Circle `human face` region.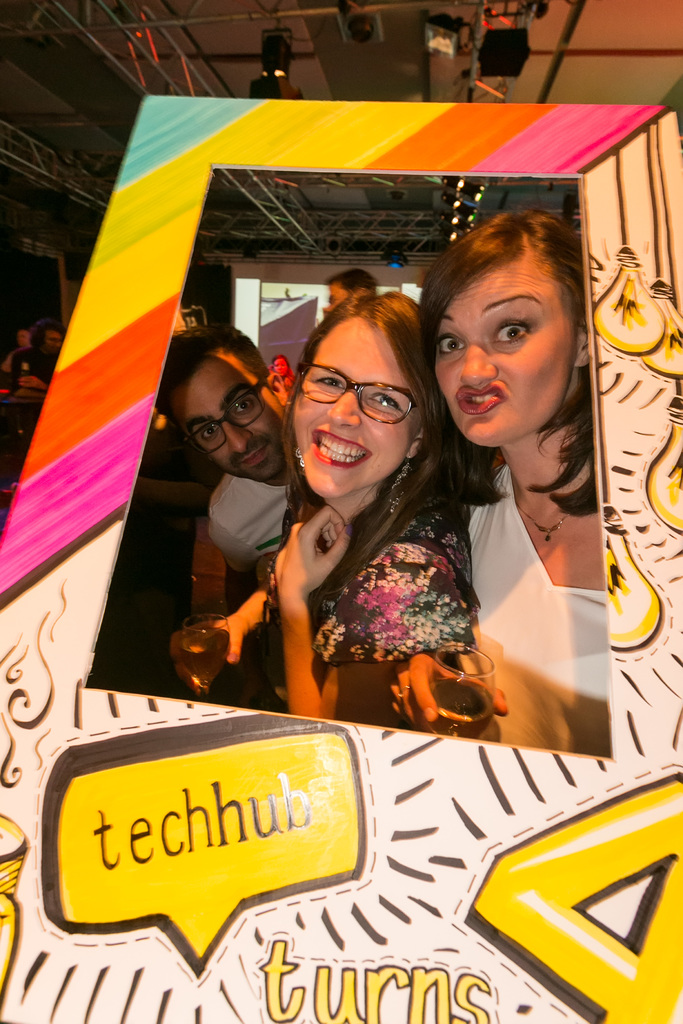
Region: bbox=(271, 357, 287, 380).
